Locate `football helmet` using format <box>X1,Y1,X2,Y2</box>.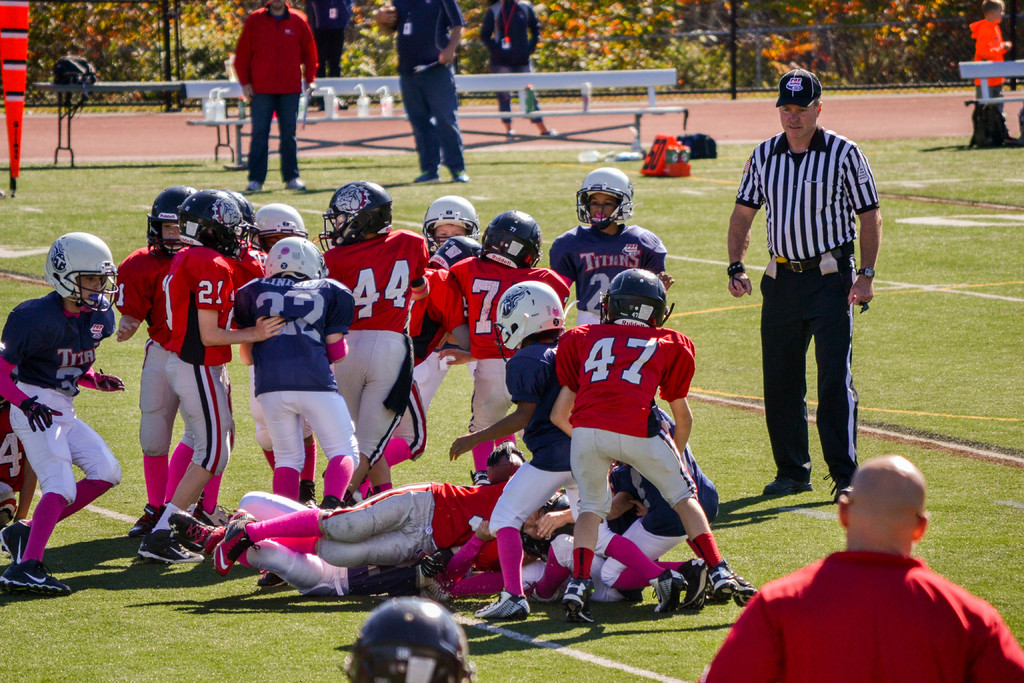
<box>47,228,125,306</box>.
